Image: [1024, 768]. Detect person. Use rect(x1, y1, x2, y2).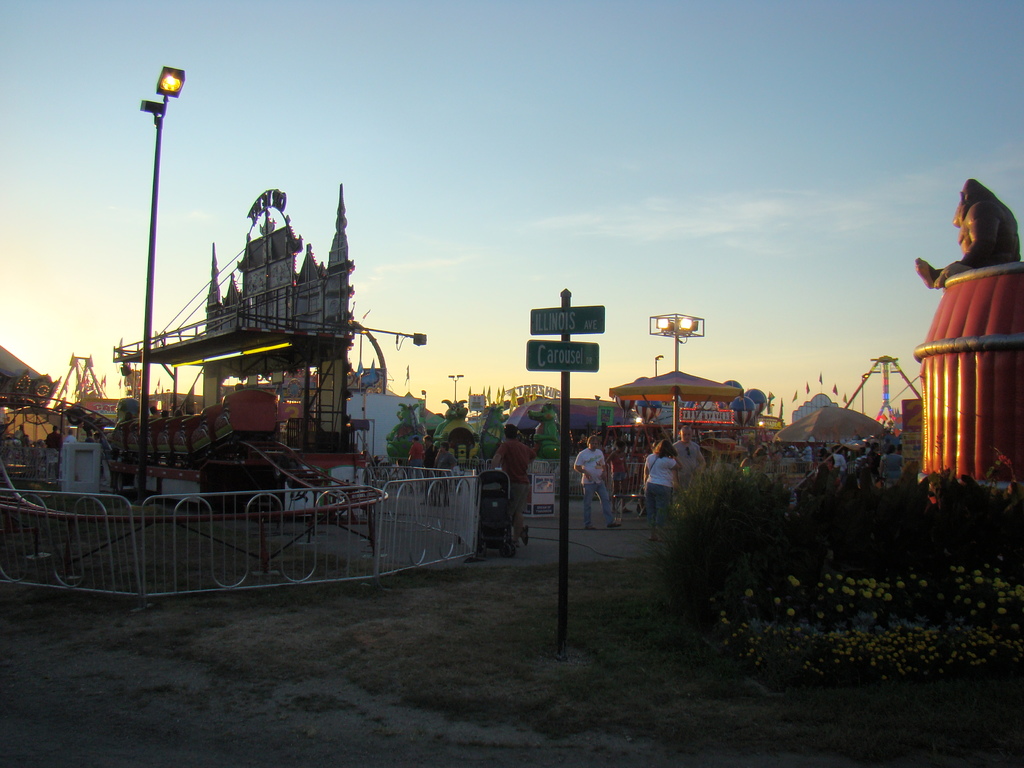
rect(173, 410, 178, 419).
